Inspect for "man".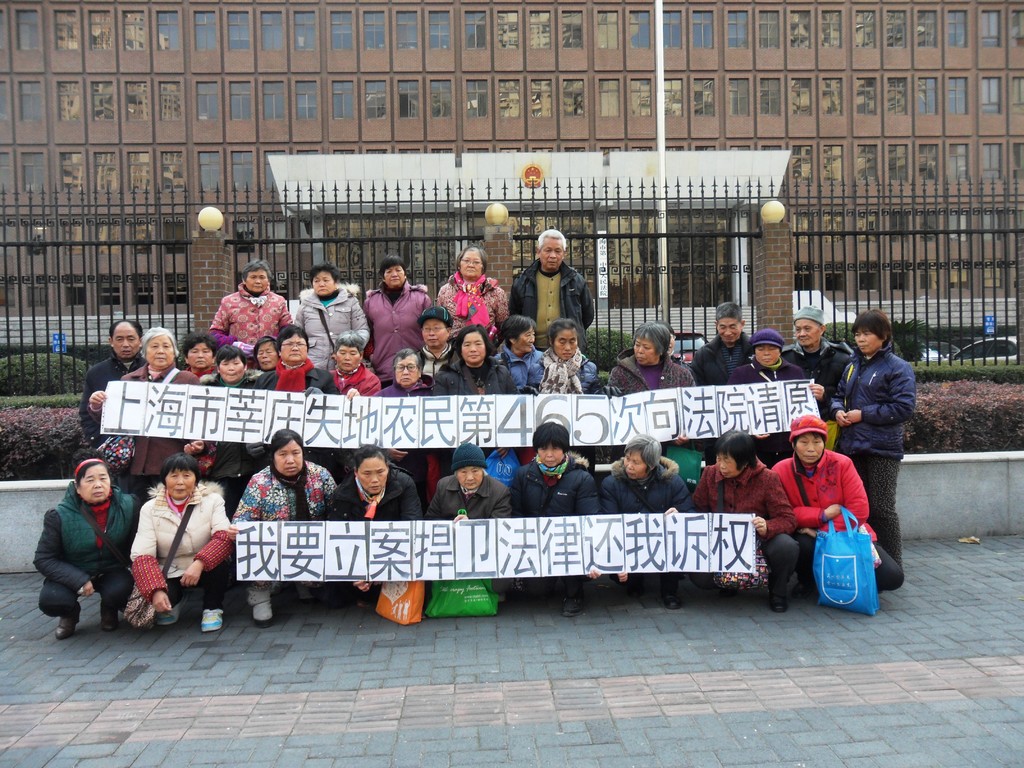
Inspection: (left=81, top=319, right=147, bottom=451).
